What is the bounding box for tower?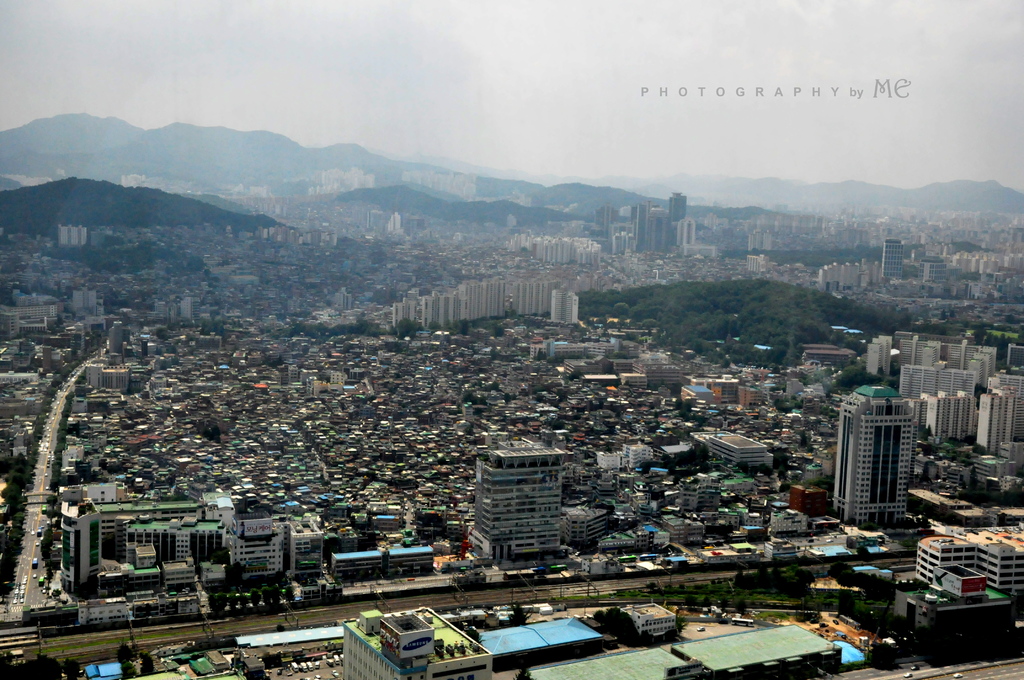
bbox=[309, 168, 374, 193].
